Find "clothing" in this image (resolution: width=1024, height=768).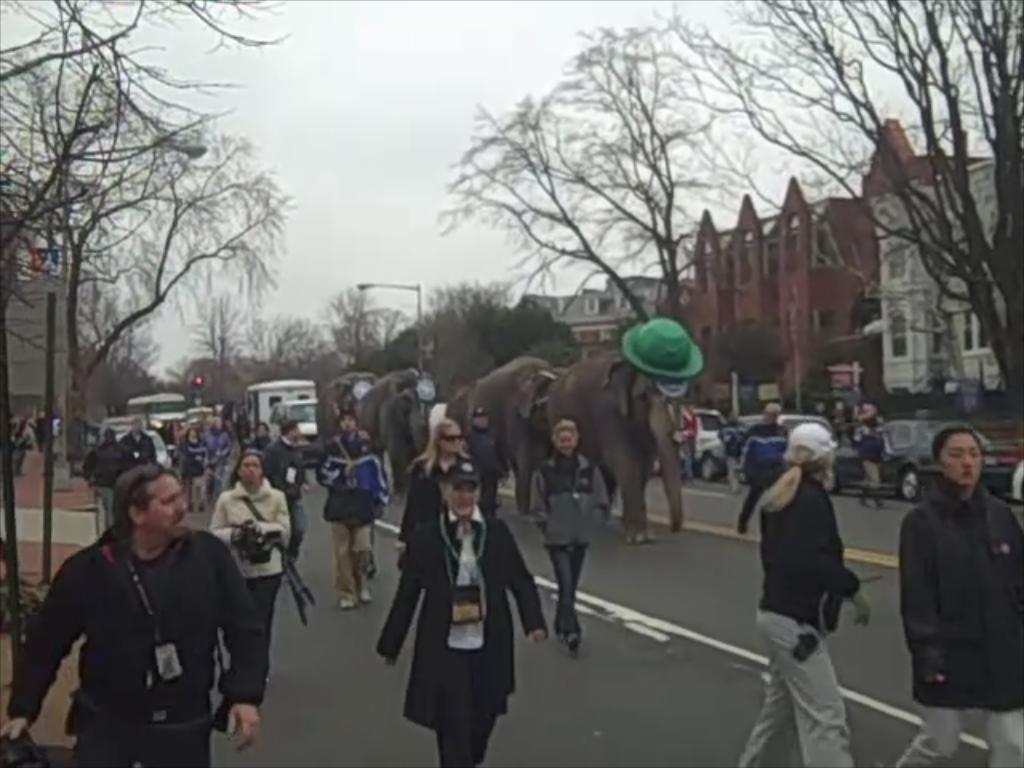
l=114, t=434, r=158, b=472.
